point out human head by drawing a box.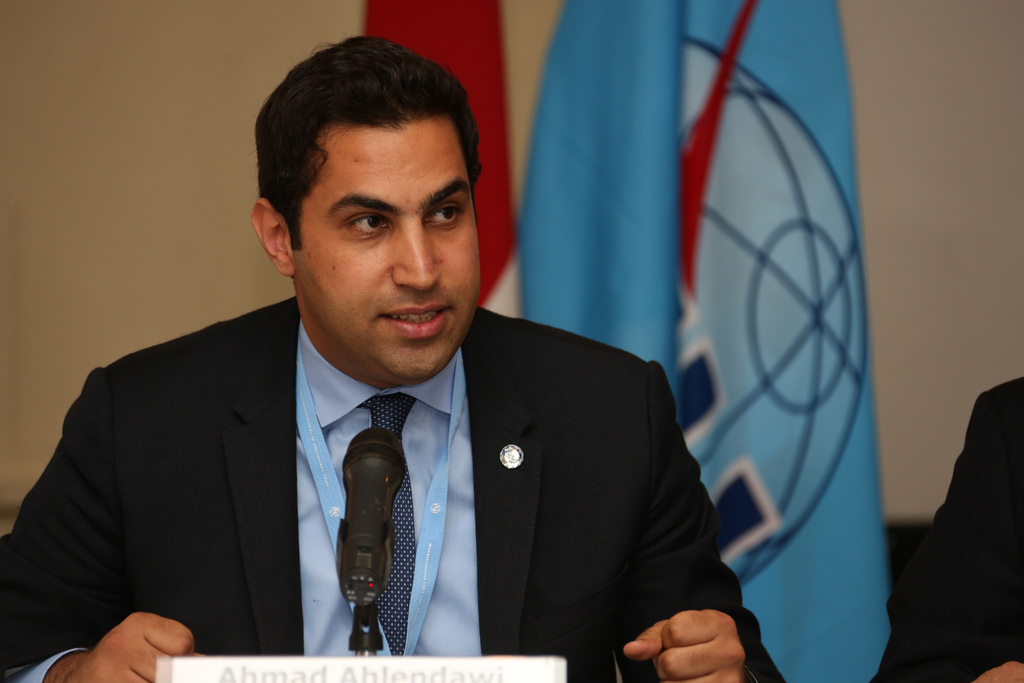
x1=271 y1=33 x2=479 y2=325.
